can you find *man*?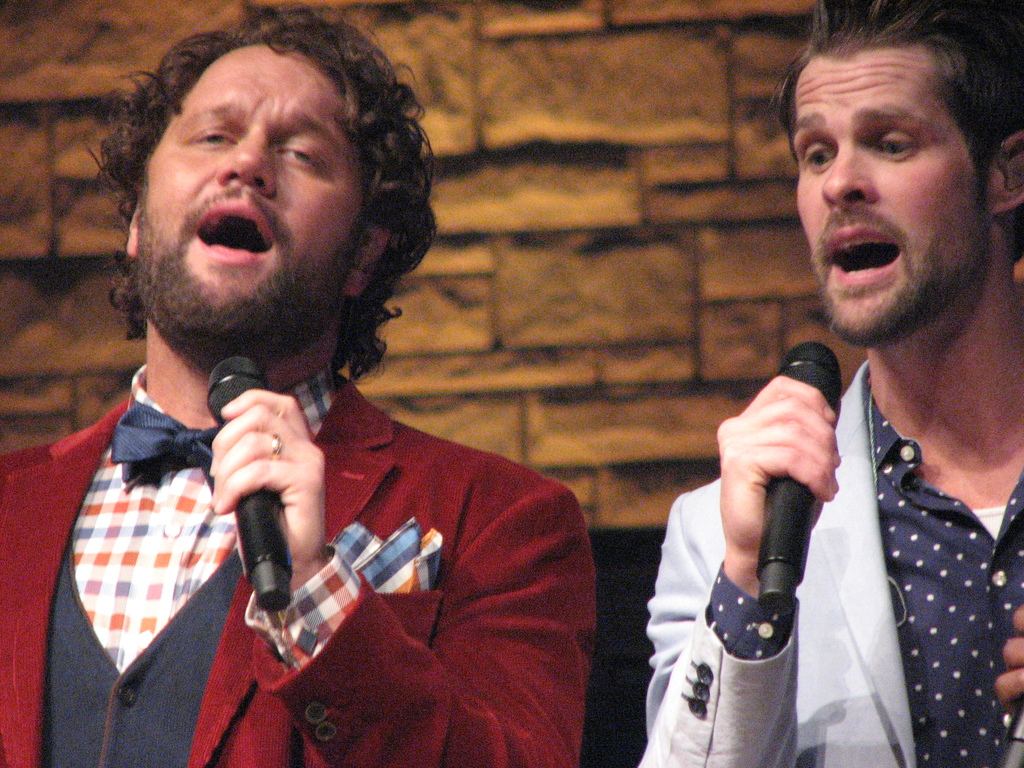
Yes, bounding box: 0:1:594:767.
